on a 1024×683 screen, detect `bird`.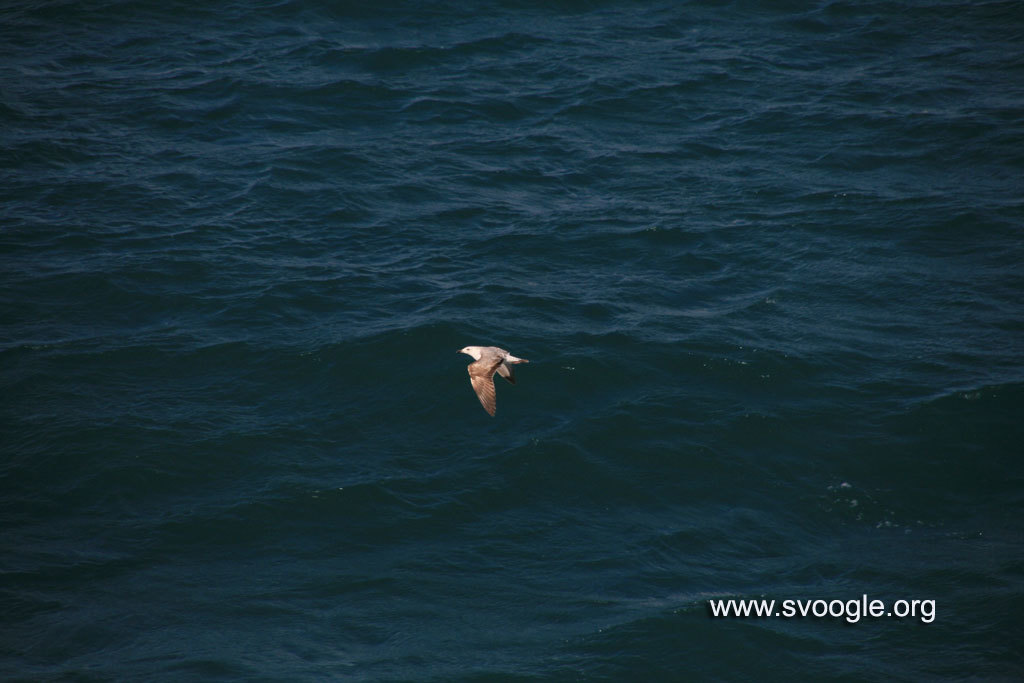
<box>454,338,532,419</box>.
